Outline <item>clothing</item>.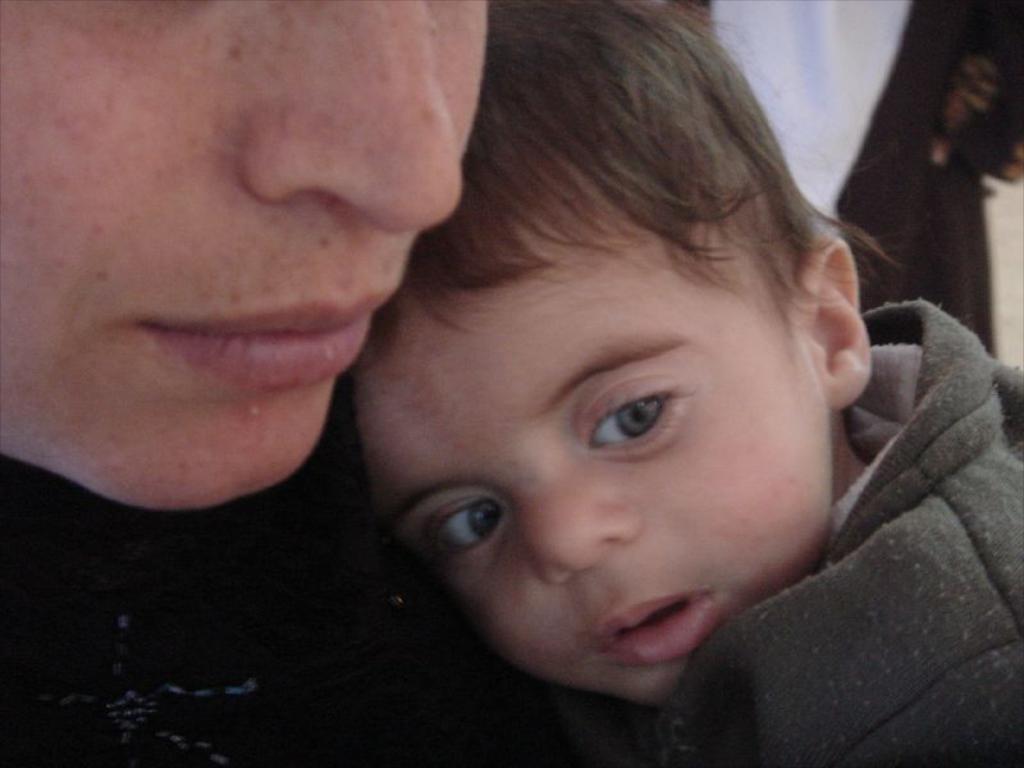
Outline: rect(0, 460, 573, 767).
